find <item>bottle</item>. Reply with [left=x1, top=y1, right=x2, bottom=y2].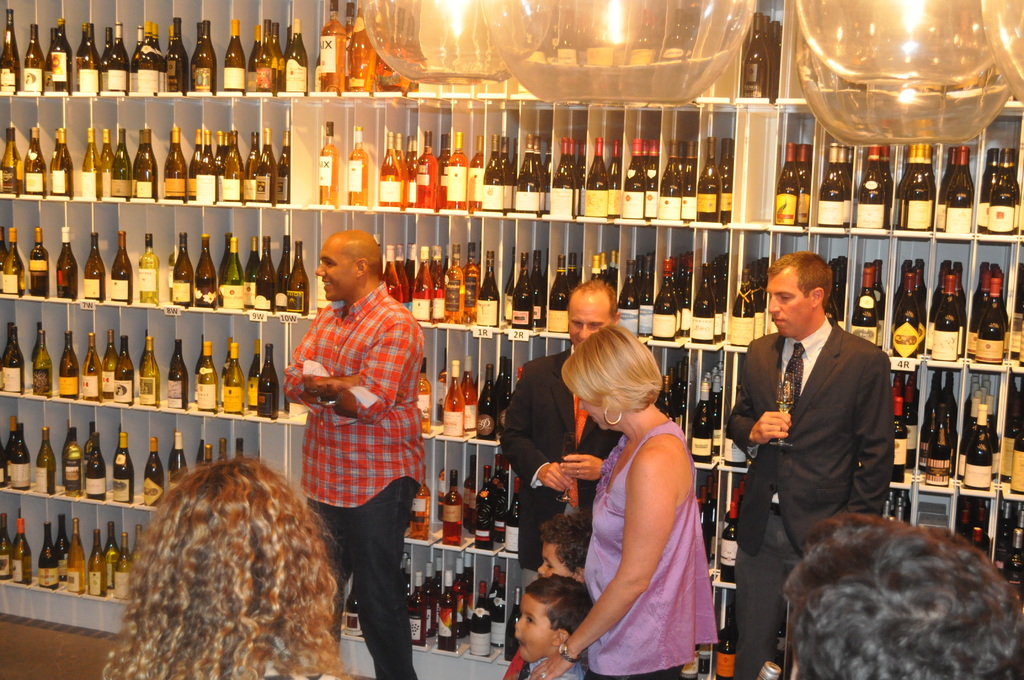
[left=129, top=231, right=158, bottom=299].
